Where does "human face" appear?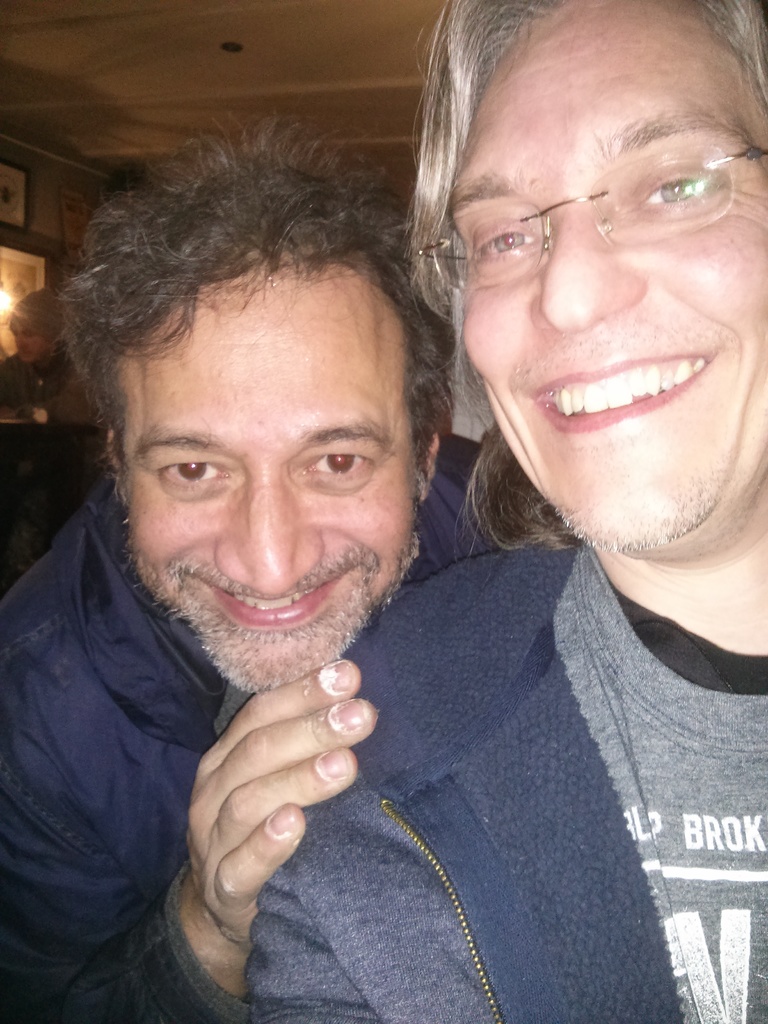
Appears at {"left": 417, "top": 0, "right": 767, "bottom": 571}.
